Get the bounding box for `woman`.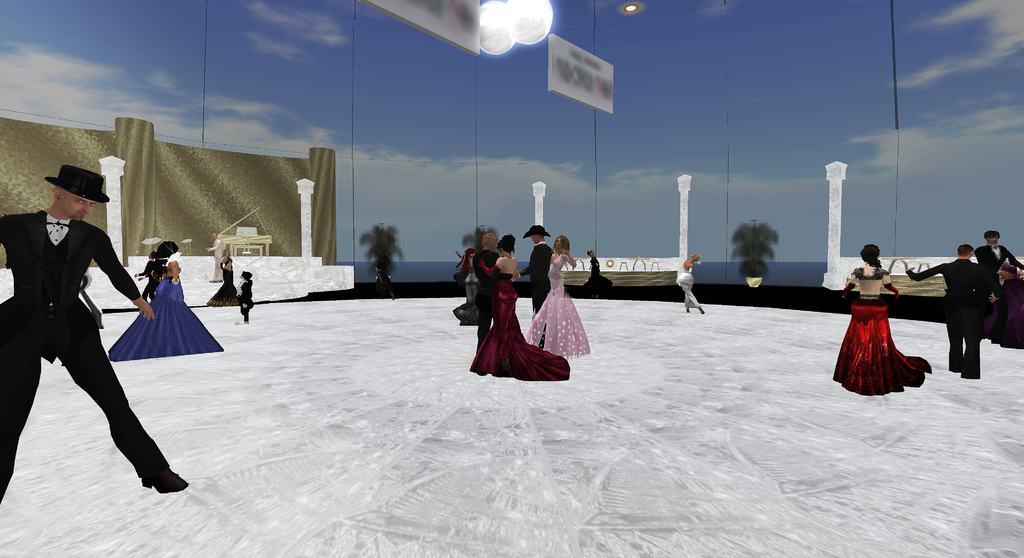
[989, 262, 1023, 349].
